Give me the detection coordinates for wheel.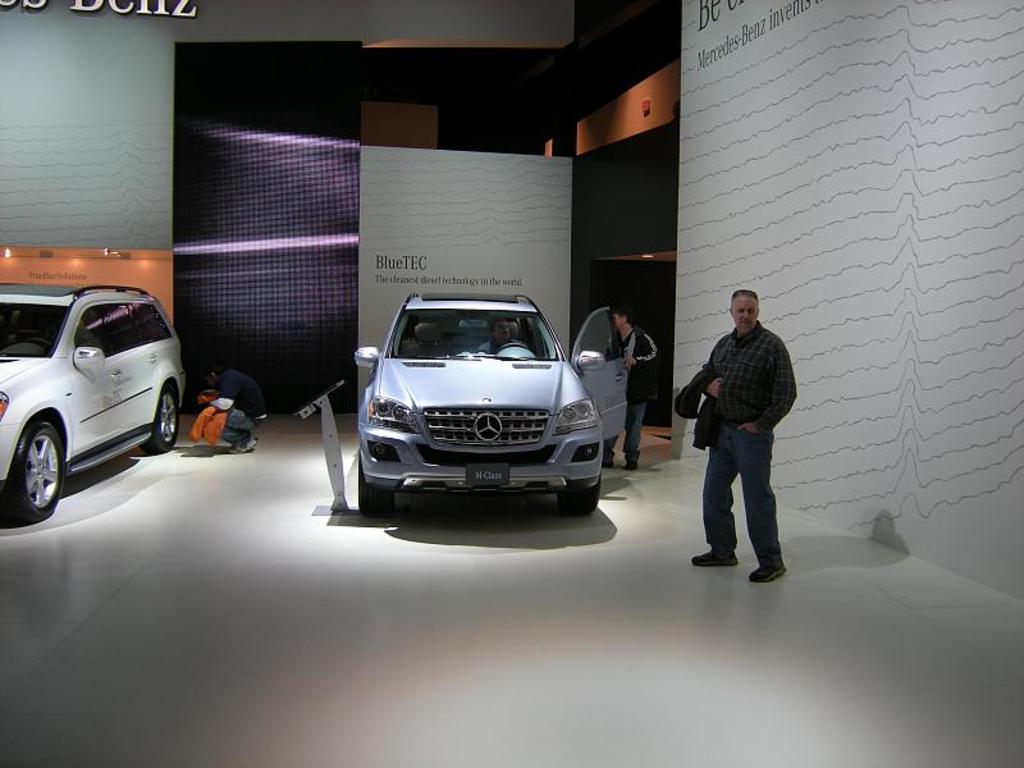
{"x1": 28, "y1": 339, "x2": 51, "y2": 351}.
